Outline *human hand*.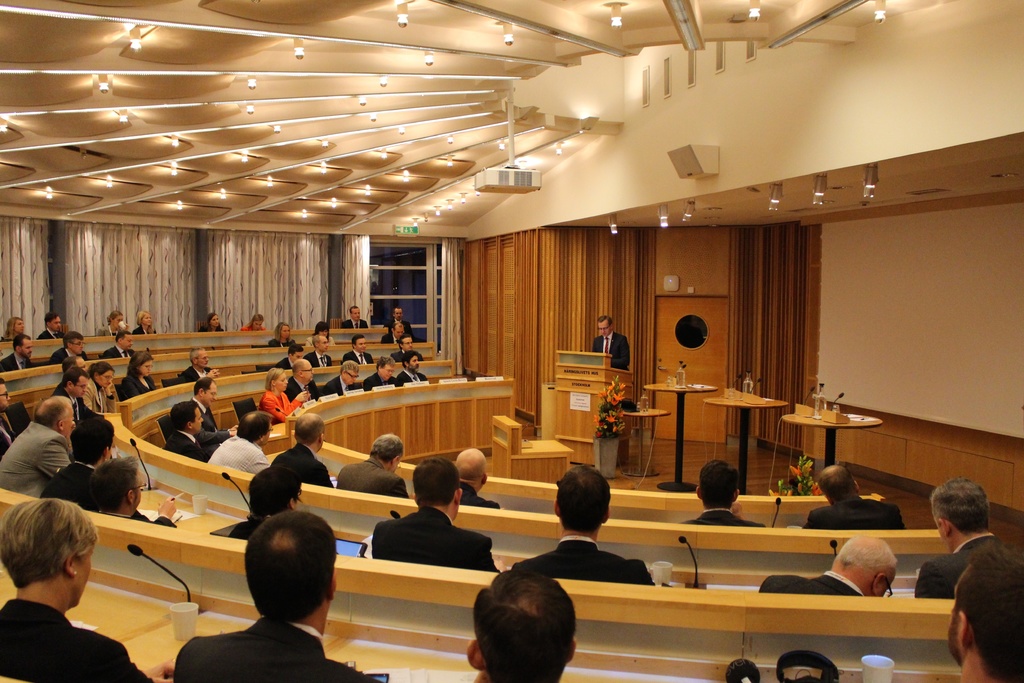
Outline: [left=232, top=422, right=241, bottom=428].
